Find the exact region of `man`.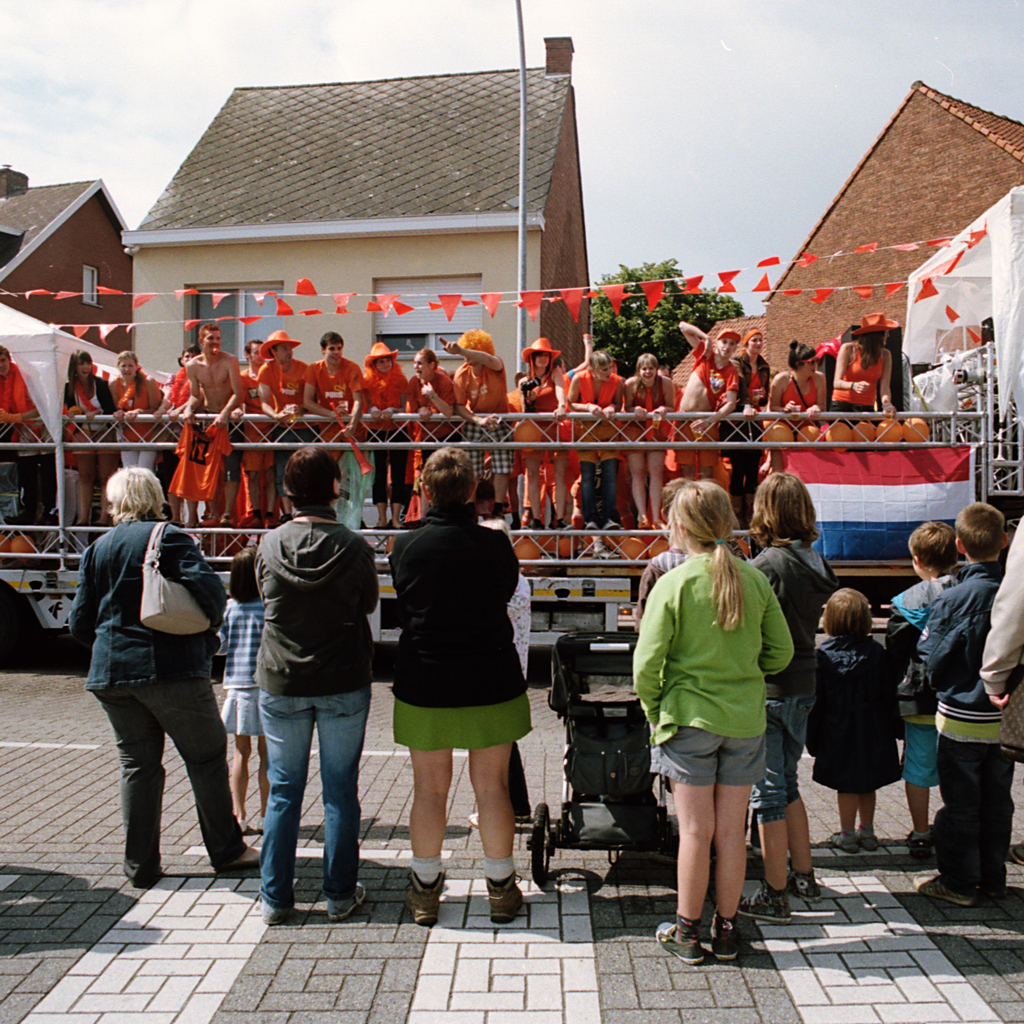
Exact region: 431 324 524 525.
